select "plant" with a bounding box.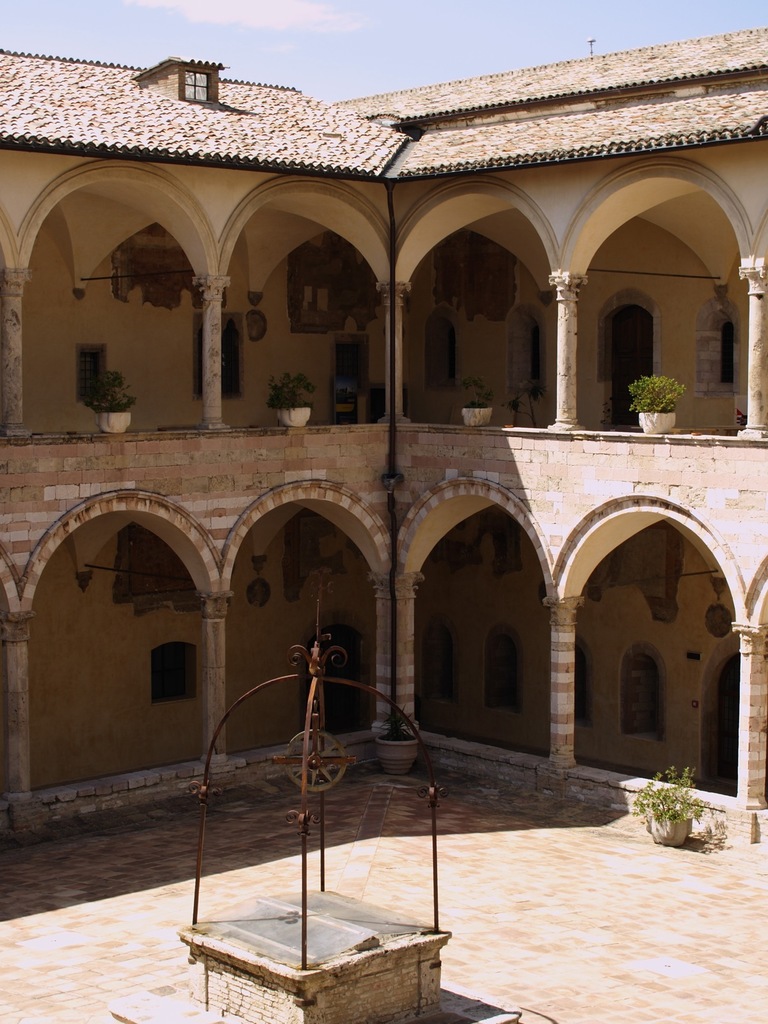
377, 705, 417, 743.
